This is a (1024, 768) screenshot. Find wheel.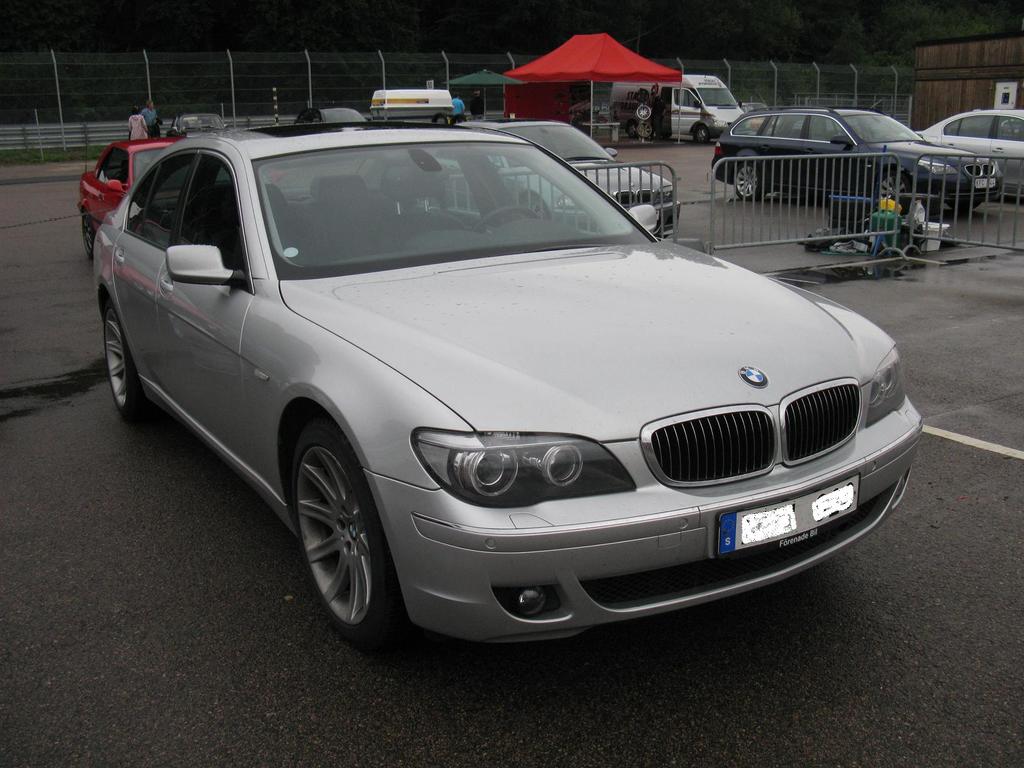
Bounding box: (637, 119, 650, 136).
